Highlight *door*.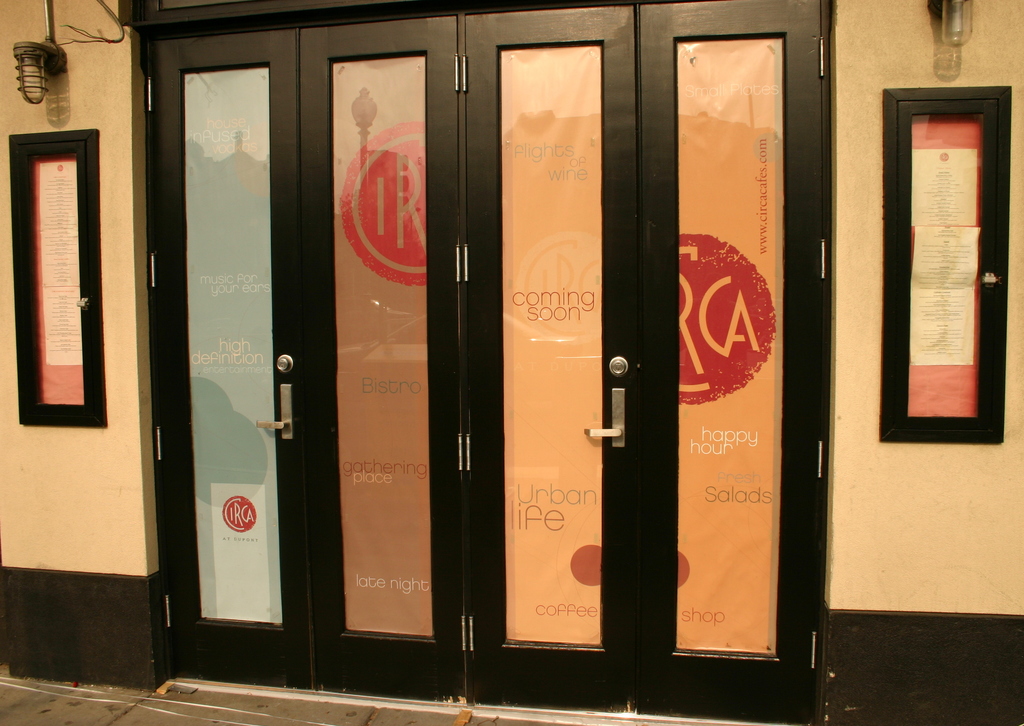
Highlighted region: box=[464, 0, 819, 725].
